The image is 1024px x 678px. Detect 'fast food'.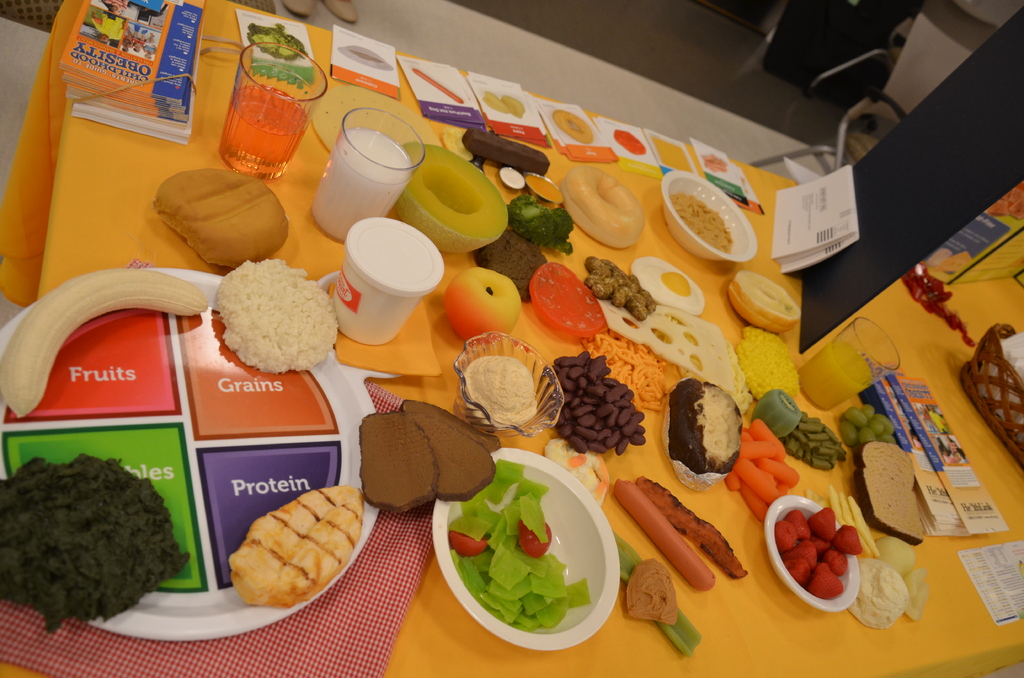
Detection: 633 251 709 308.
